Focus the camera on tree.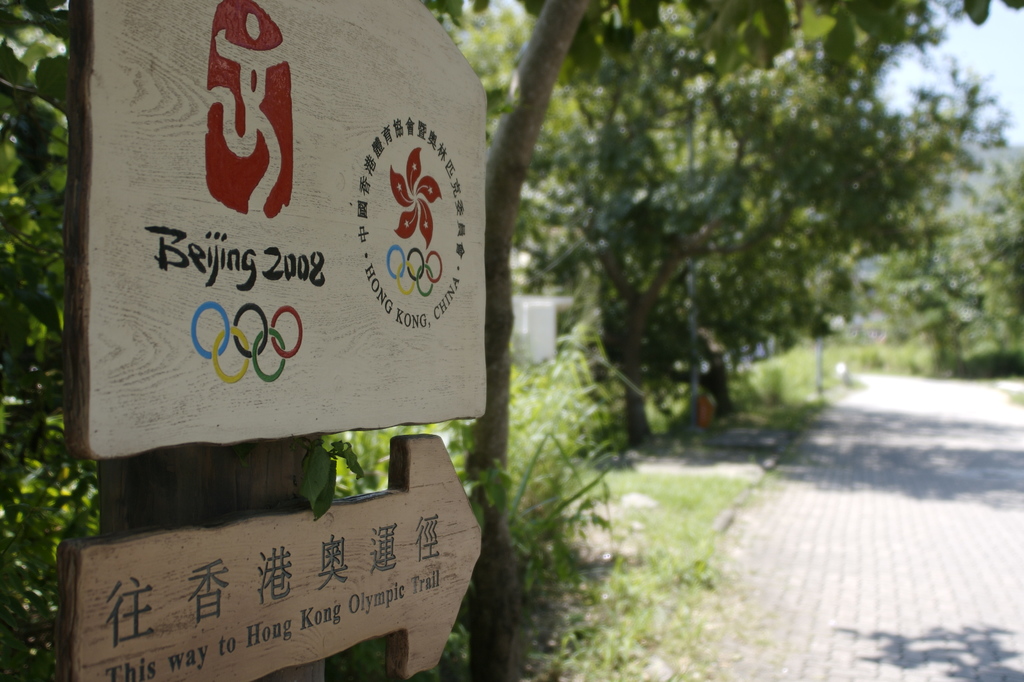
Focus region: (0,6,1005,448).
